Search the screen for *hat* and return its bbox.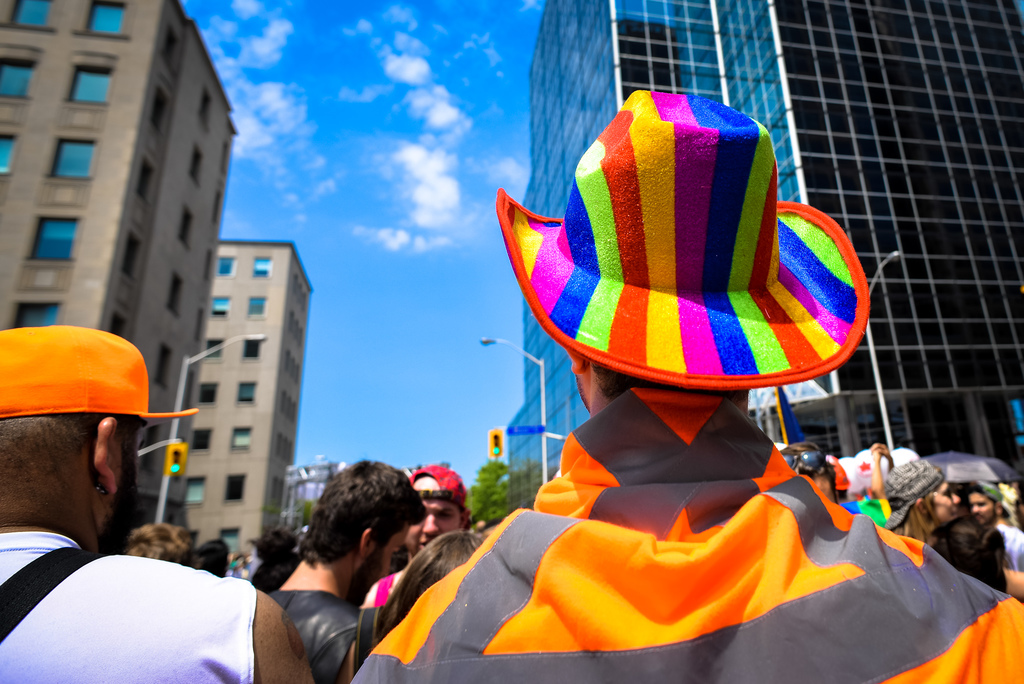
Found: [x1=0, y1=324, x2=199, y2=422].
